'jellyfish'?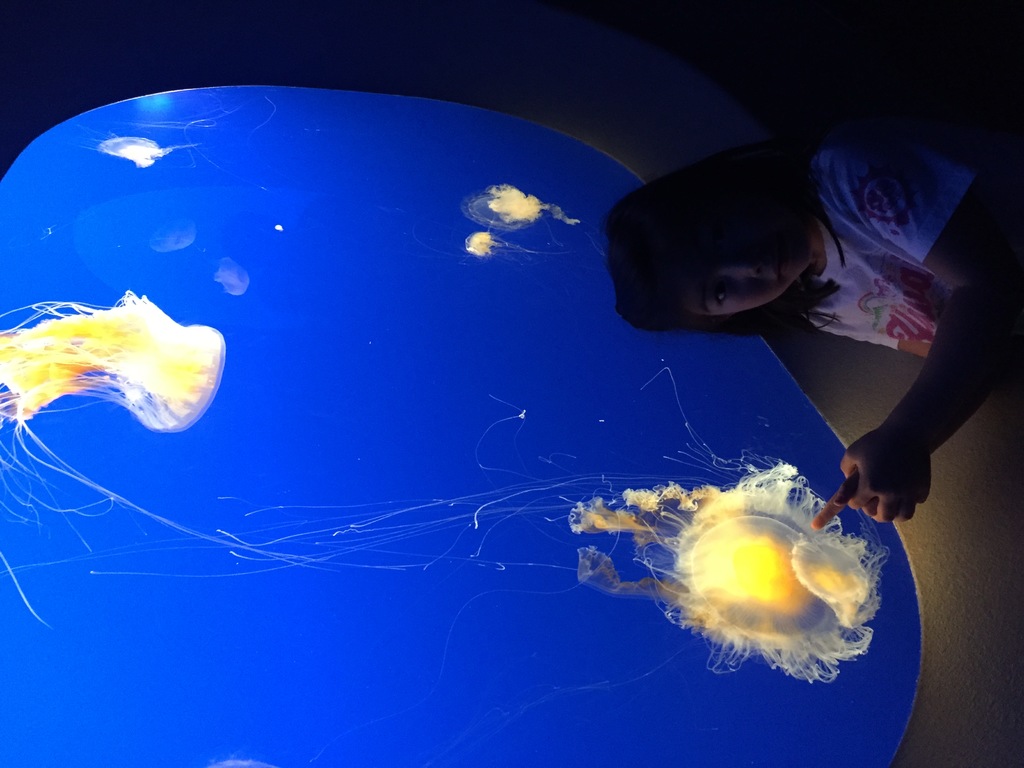
Rect(465, 180, 575, 236)
